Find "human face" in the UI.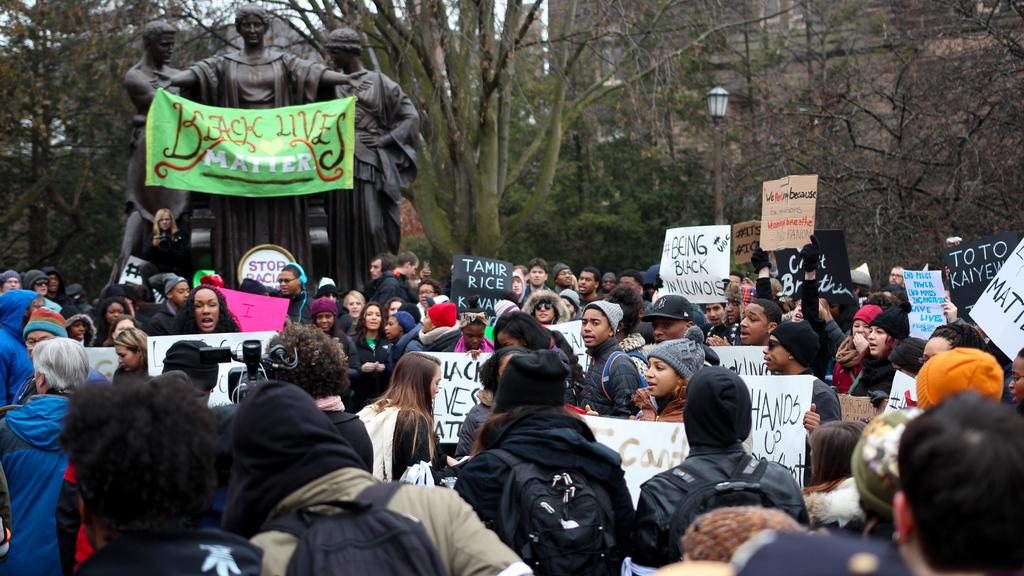
UI element at (left=705, top=305, right=723, bottom=326).
